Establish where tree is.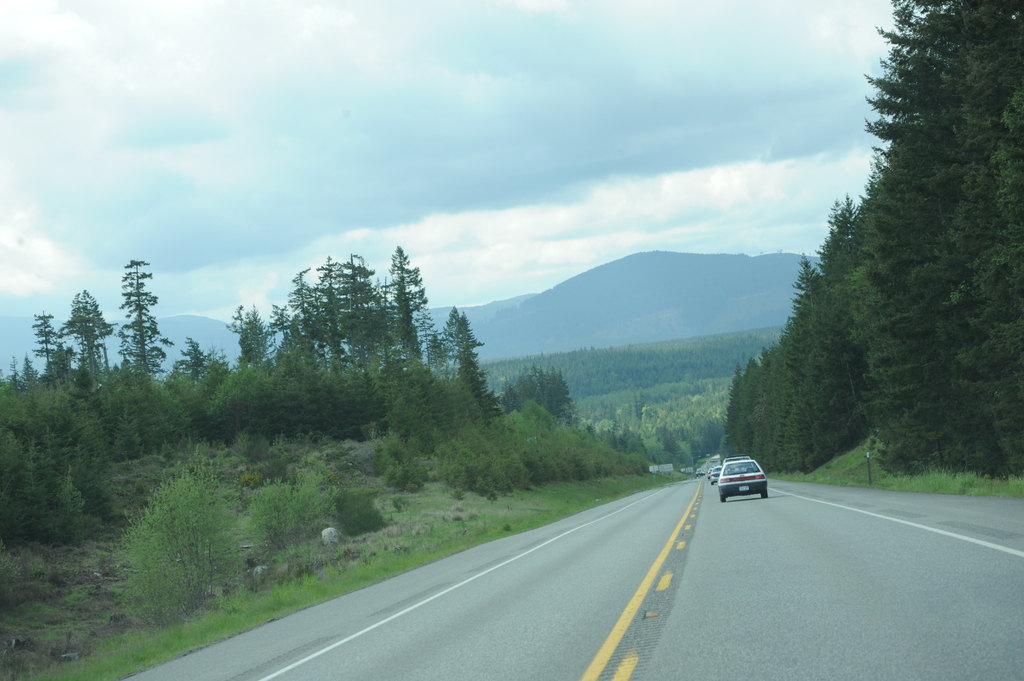
Established at x1=119 y1=451 x2=246 y2=618.
